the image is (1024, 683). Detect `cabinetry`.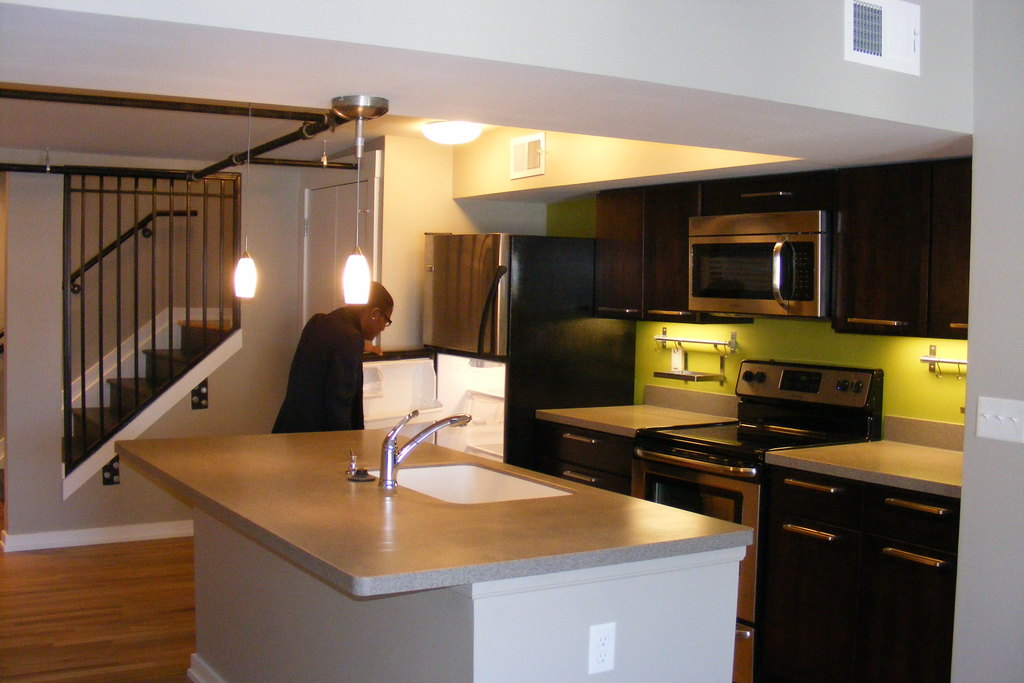
Detection: <region>107, 404, 756, 682</region>.
